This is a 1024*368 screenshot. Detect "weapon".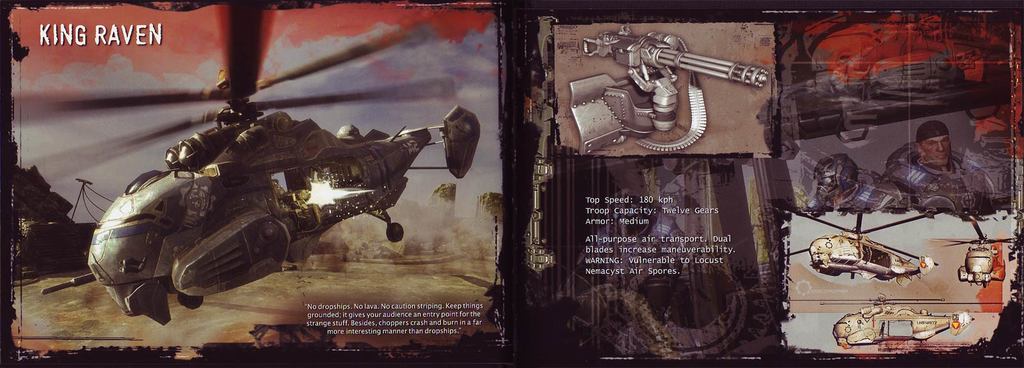
{"x1": 584, "y1": 29, "x2": 774, "y2": 150}.
